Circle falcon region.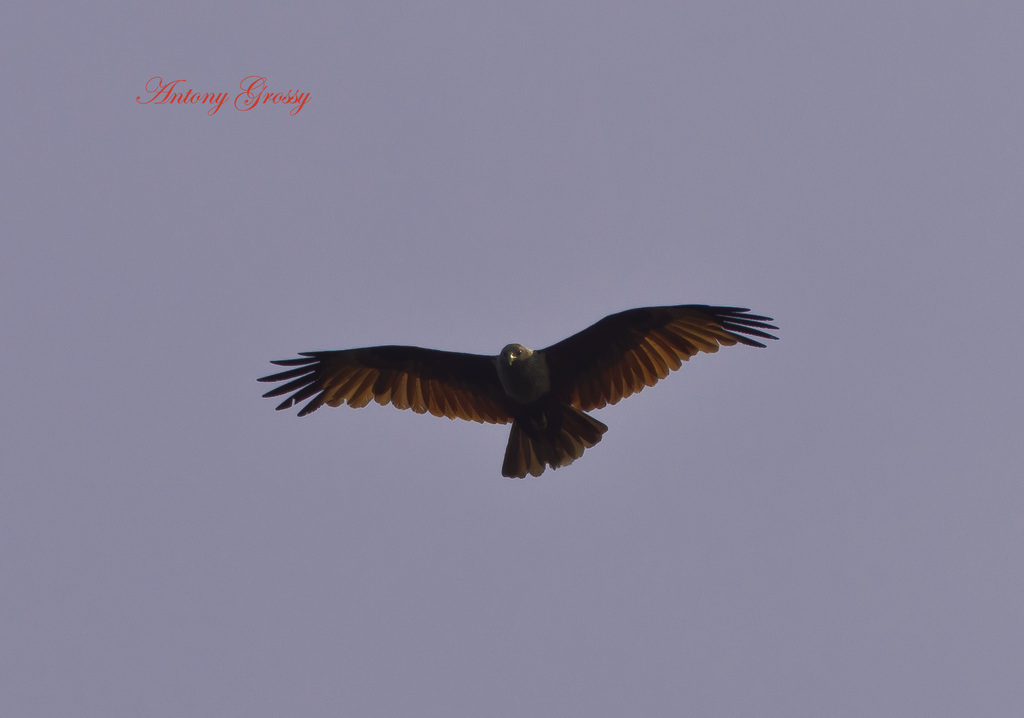
Region: detection(257, 302, 781, 477).
